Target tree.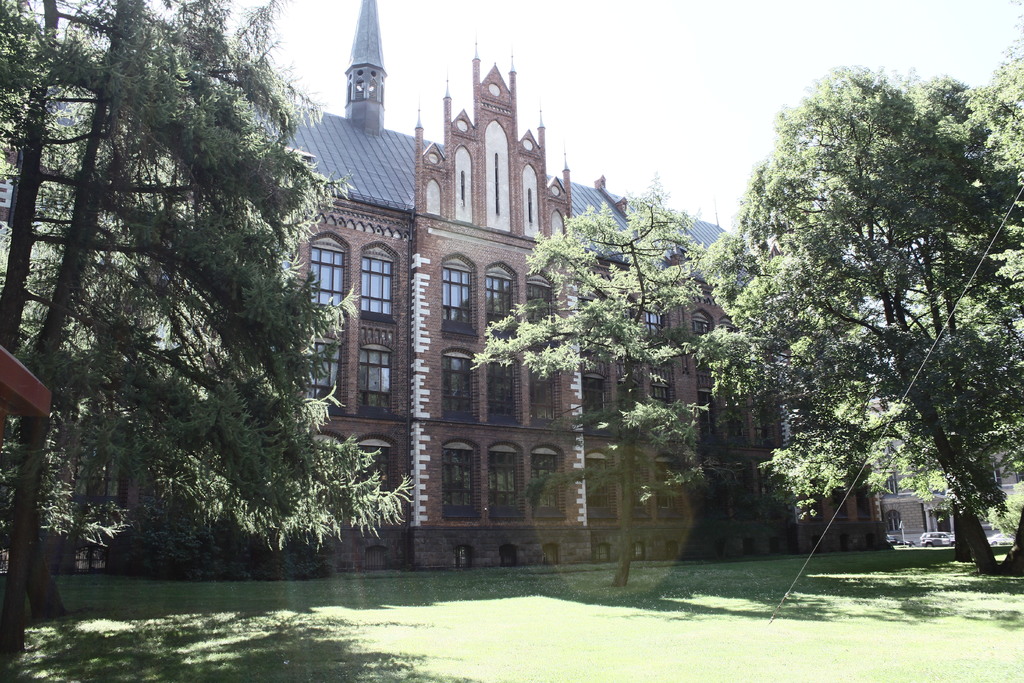
Target region: 0:0:412:672.
